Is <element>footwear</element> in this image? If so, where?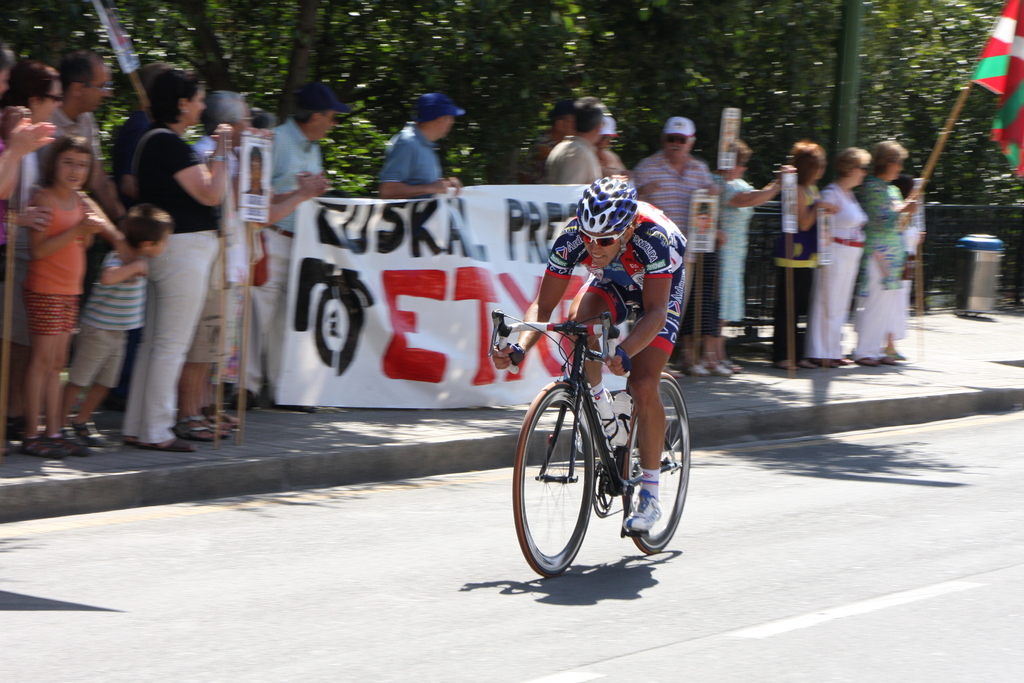
Yes, at <region>572, 420, 620, 452</region>.
